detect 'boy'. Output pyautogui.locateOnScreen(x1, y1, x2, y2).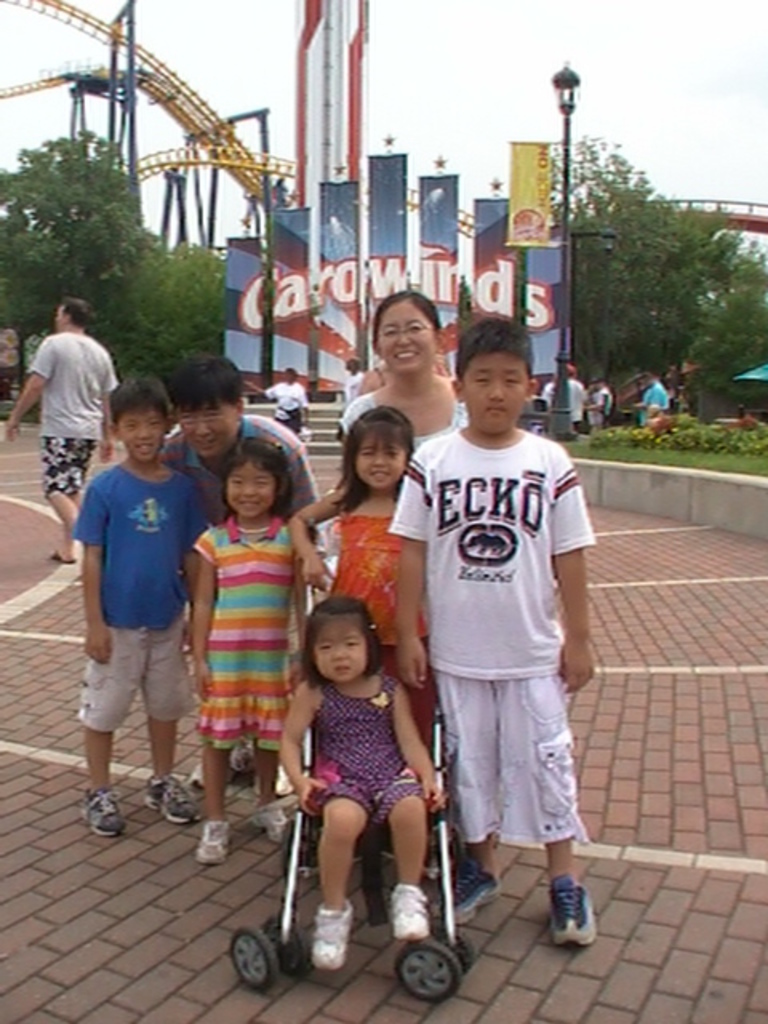
pyautogui.locateOnScreen(72, 376, 197, 838).
